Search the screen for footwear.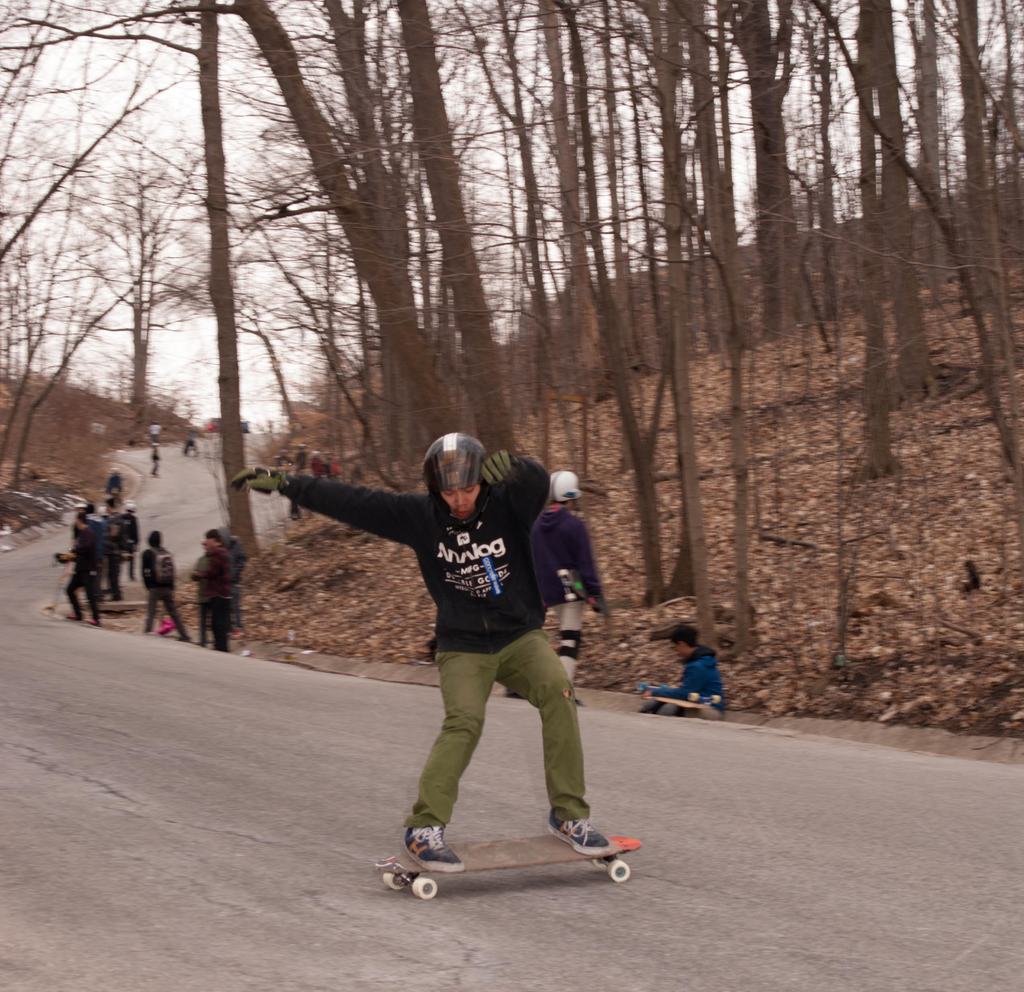
Found at 87:617:107:628.
